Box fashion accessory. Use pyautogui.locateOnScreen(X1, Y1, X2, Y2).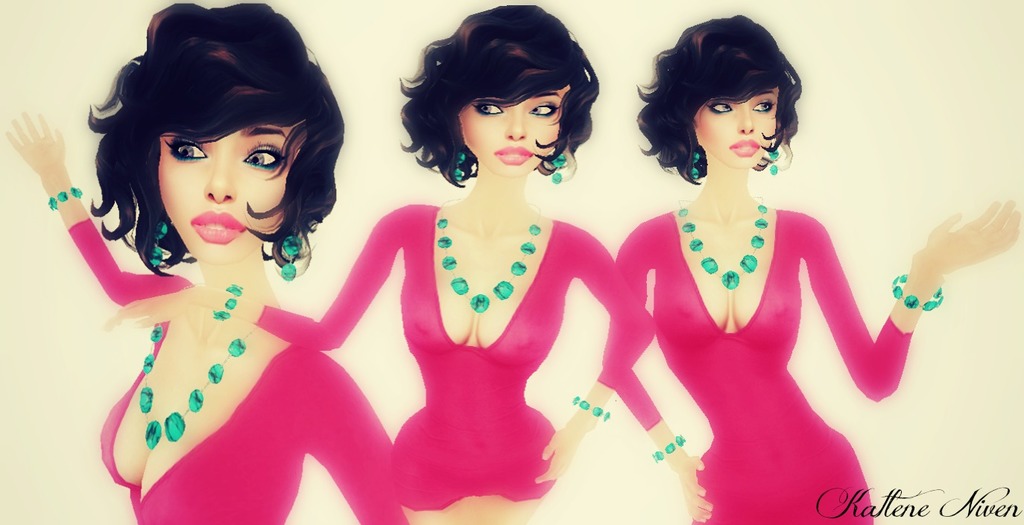
pyautogui.locateOnScreen(434, 207, 543, 315).
